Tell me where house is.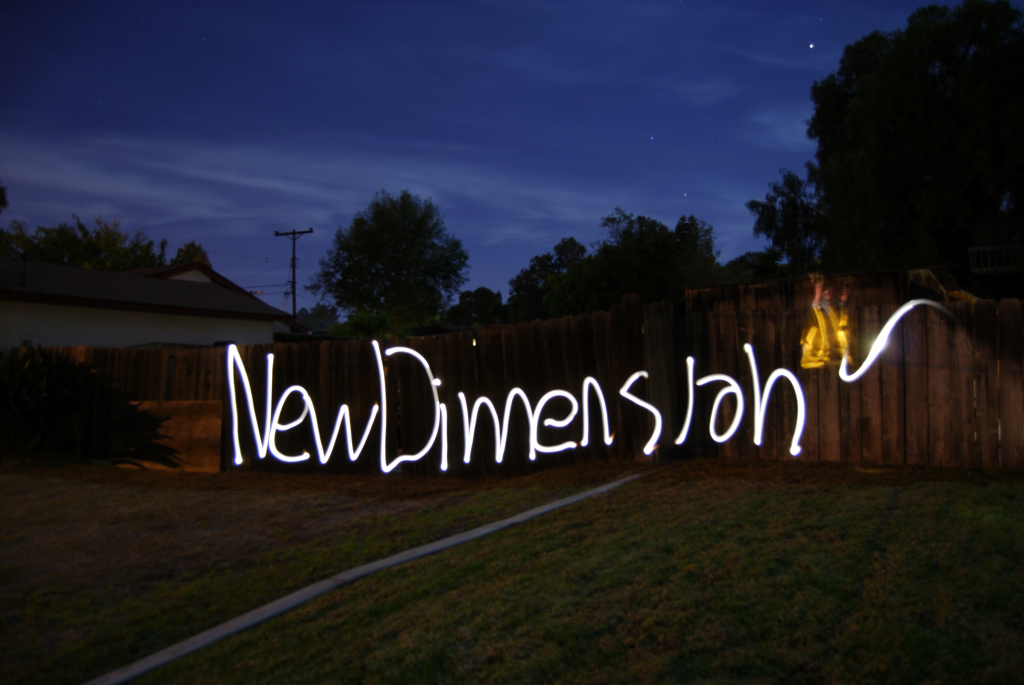
house is at x1=0 y1=259 x2=305 y2=348.
